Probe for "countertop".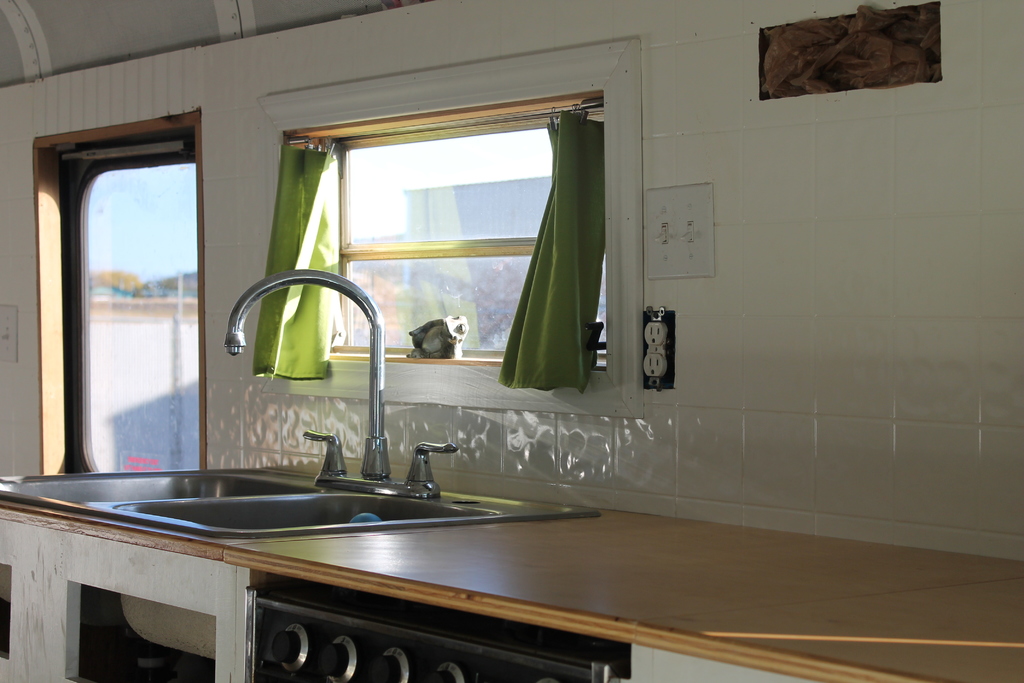
Probe result: crop(220, 505, 1023, 682).
